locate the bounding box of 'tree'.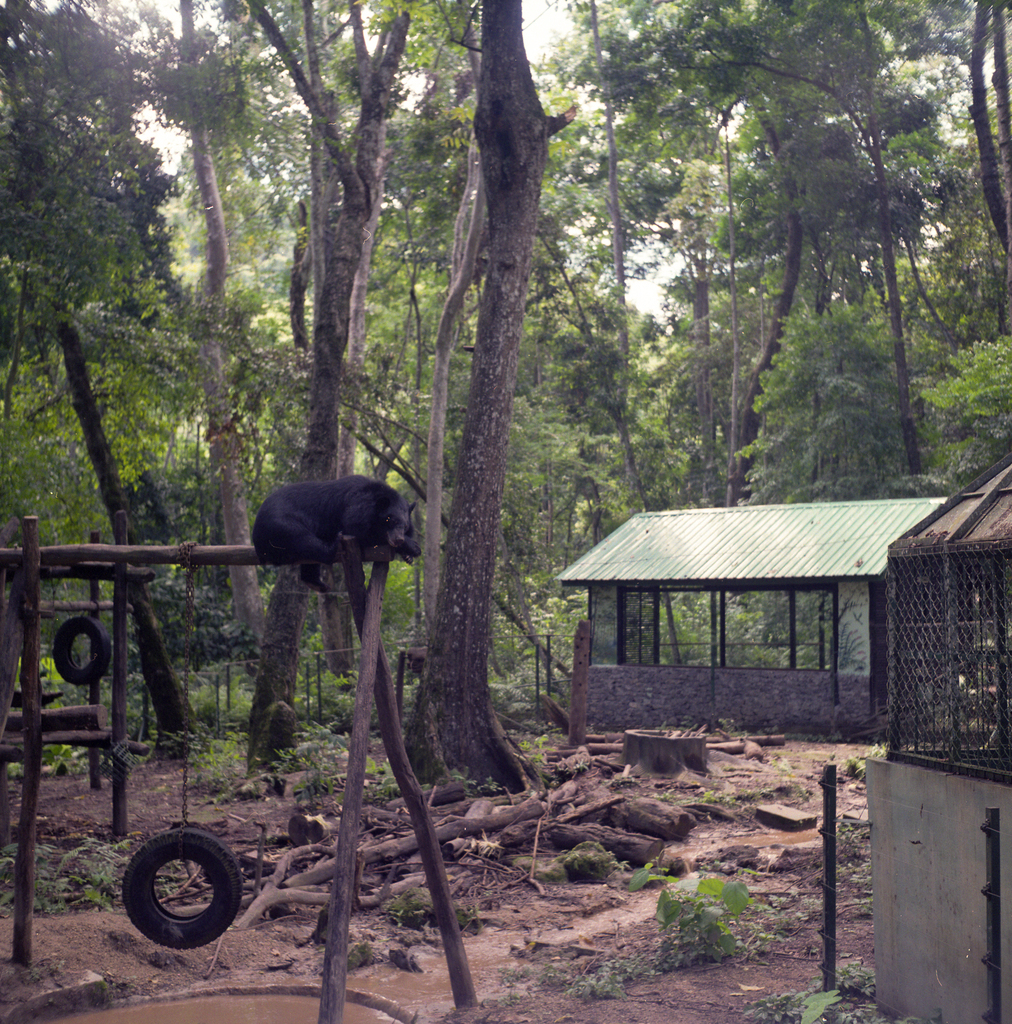
Bounding box: (591,106,741,497).
